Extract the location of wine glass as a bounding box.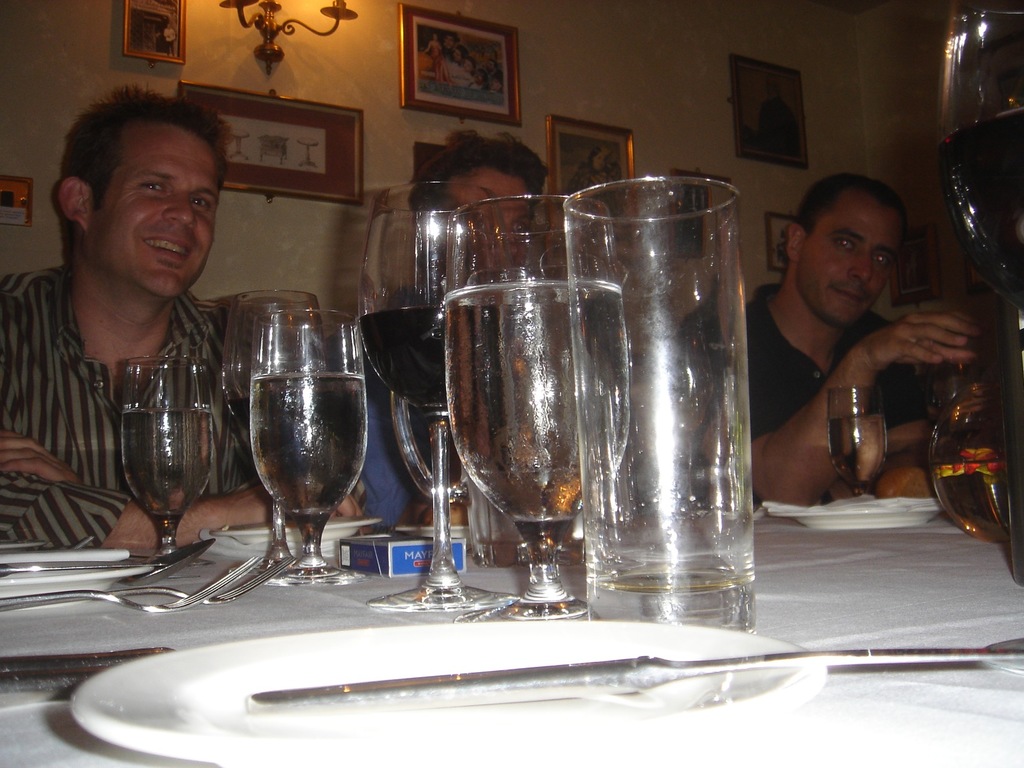
pyautogui.locateOnScreen(394, 398, 470, 502).
